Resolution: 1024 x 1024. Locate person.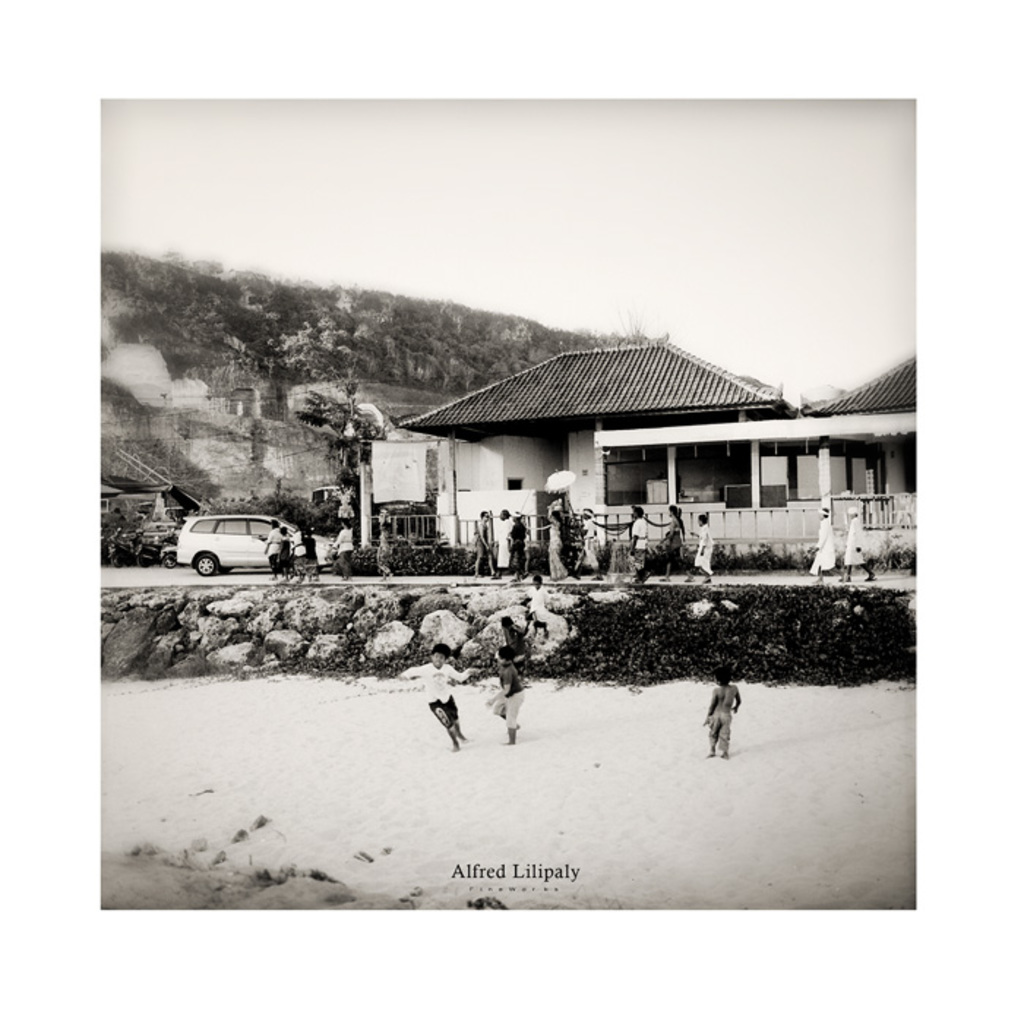
bbox=[407, 645, 481, 745].
